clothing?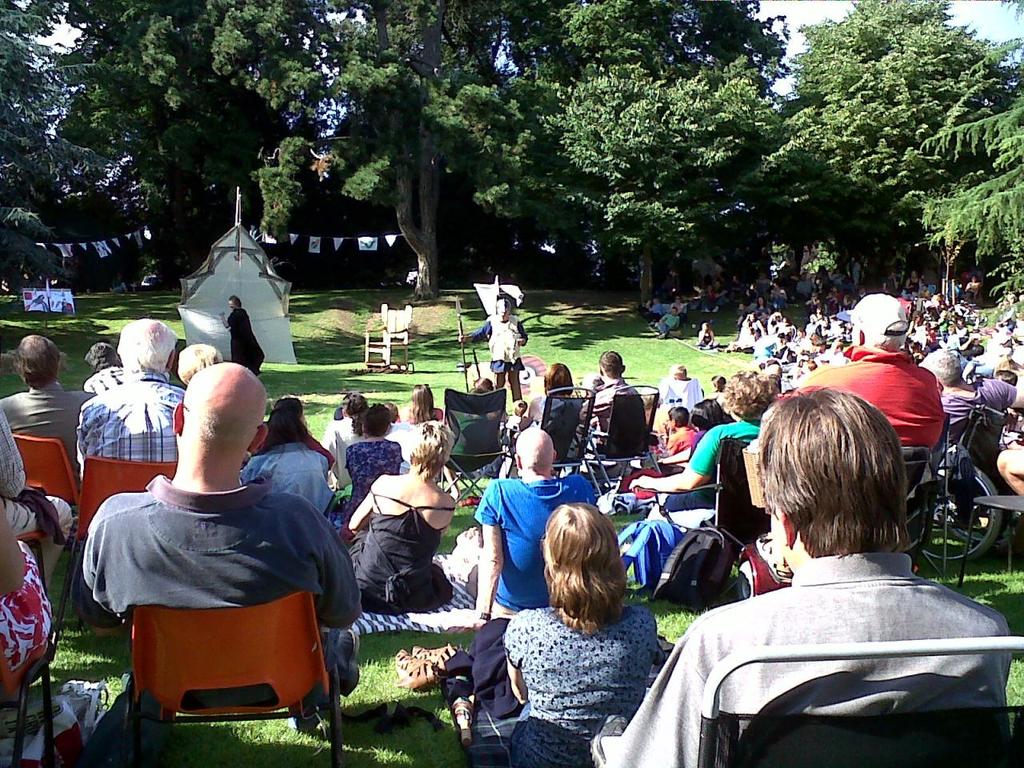
l=662, t=310, r=675, b=338
